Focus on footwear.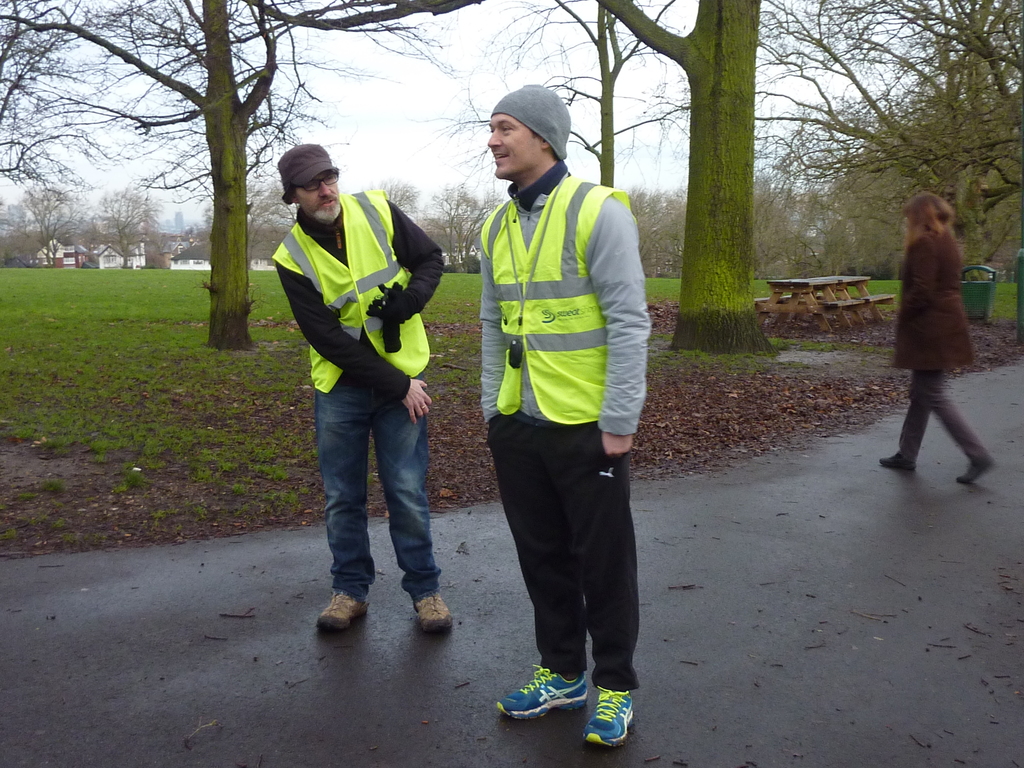
Focused at {"left": 496, "top": 646, "right": 596, "bottom": 732}.
